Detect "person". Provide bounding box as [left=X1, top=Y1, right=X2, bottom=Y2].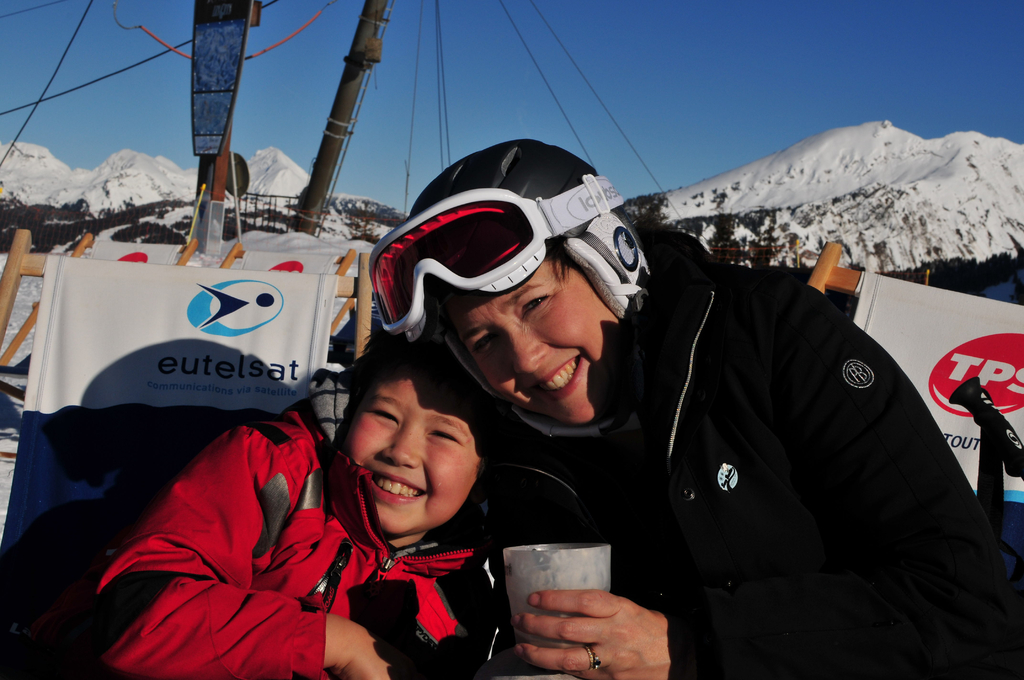
[left=80, top=334, right=510, bottom=679].
